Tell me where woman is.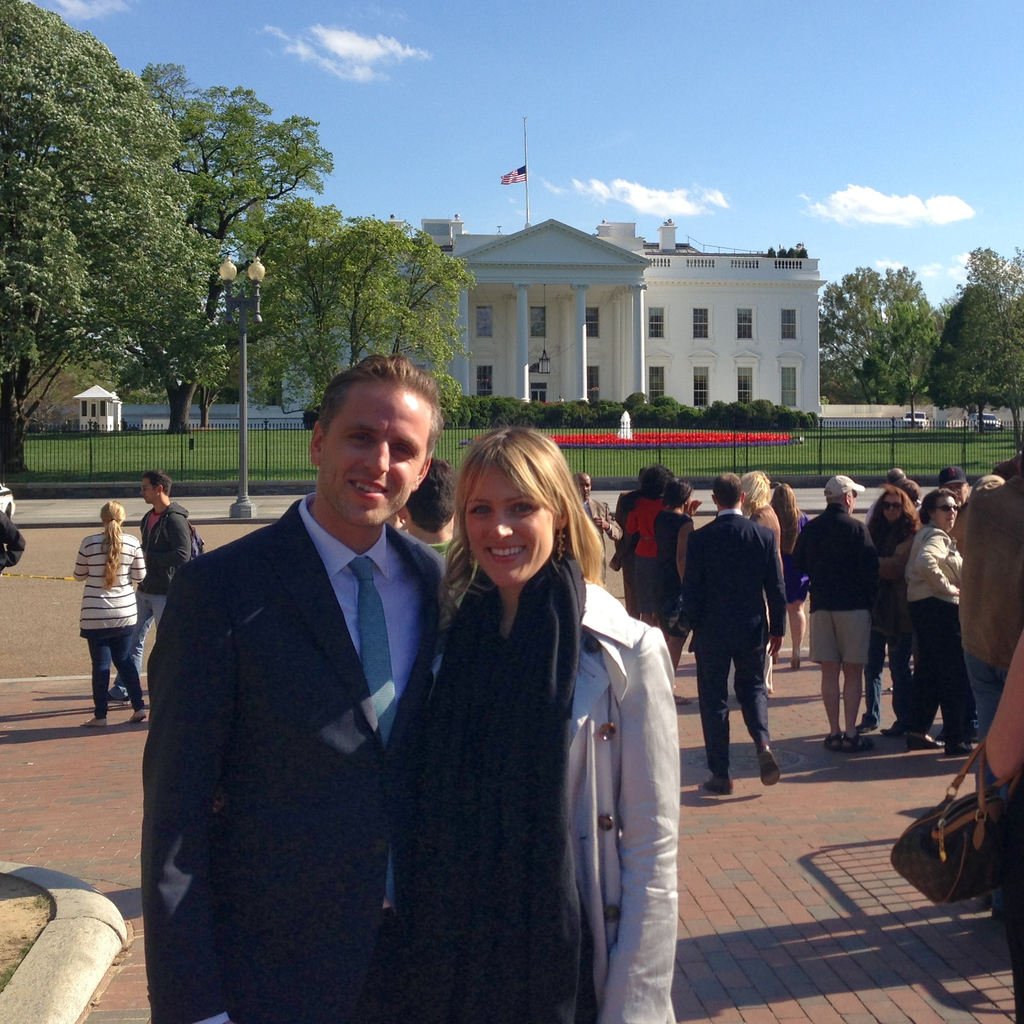
woman is at Rect(908, 483, 984, 753).
